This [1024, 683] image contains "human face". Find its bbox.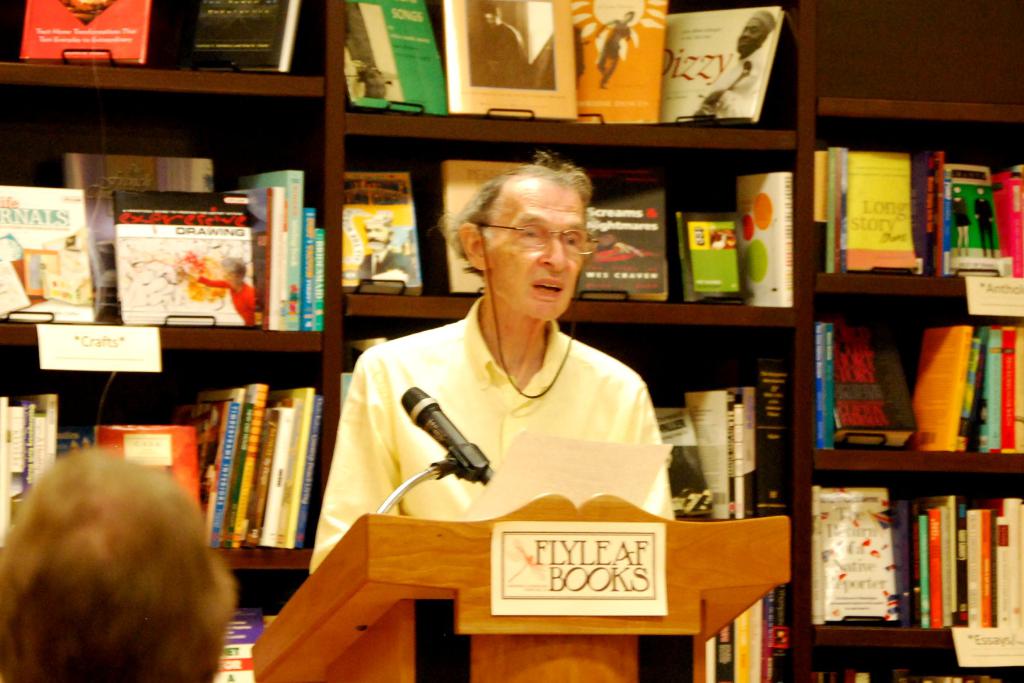
select_region(484, 181, 584, 321).
